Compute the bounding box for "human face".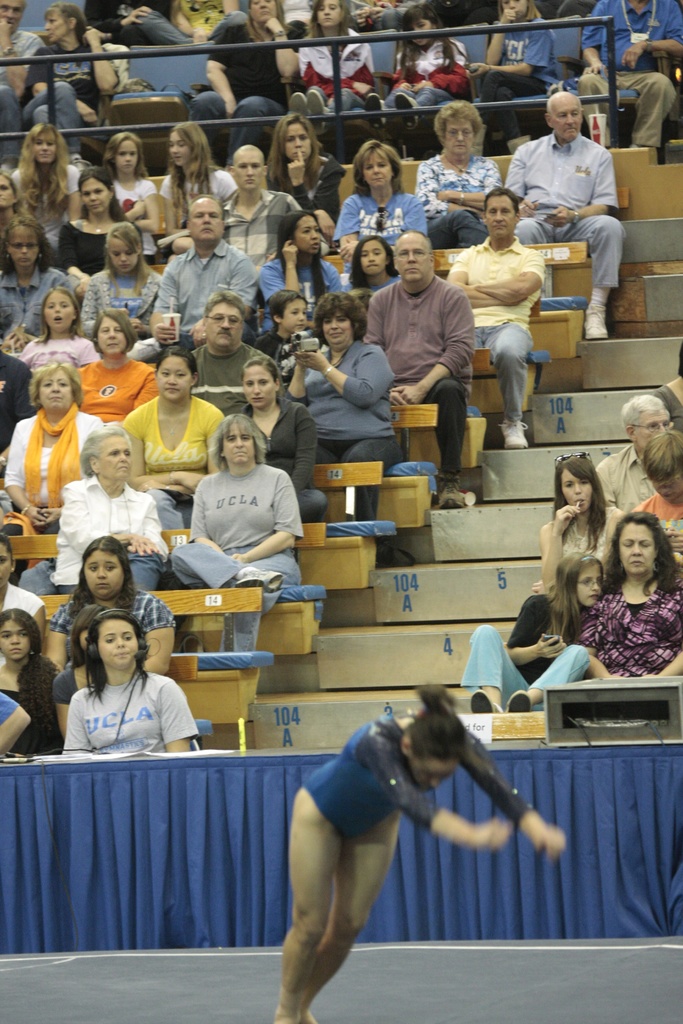
<region>256, 1, 279, 23</region>.
